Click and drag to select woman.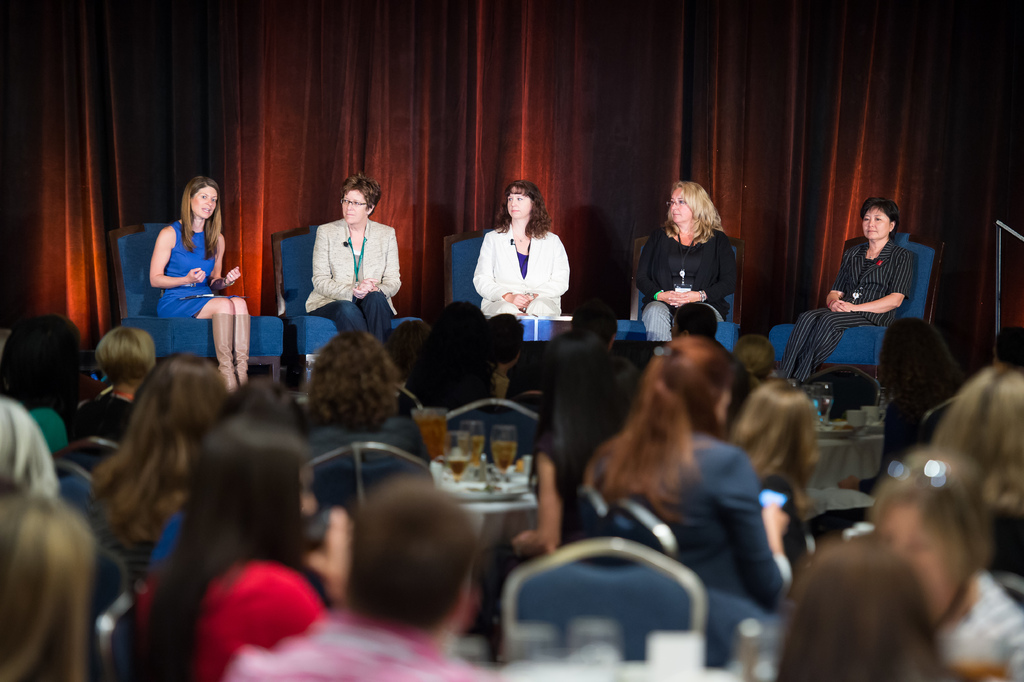
Selection: box=[511, 350, 600, 560].
